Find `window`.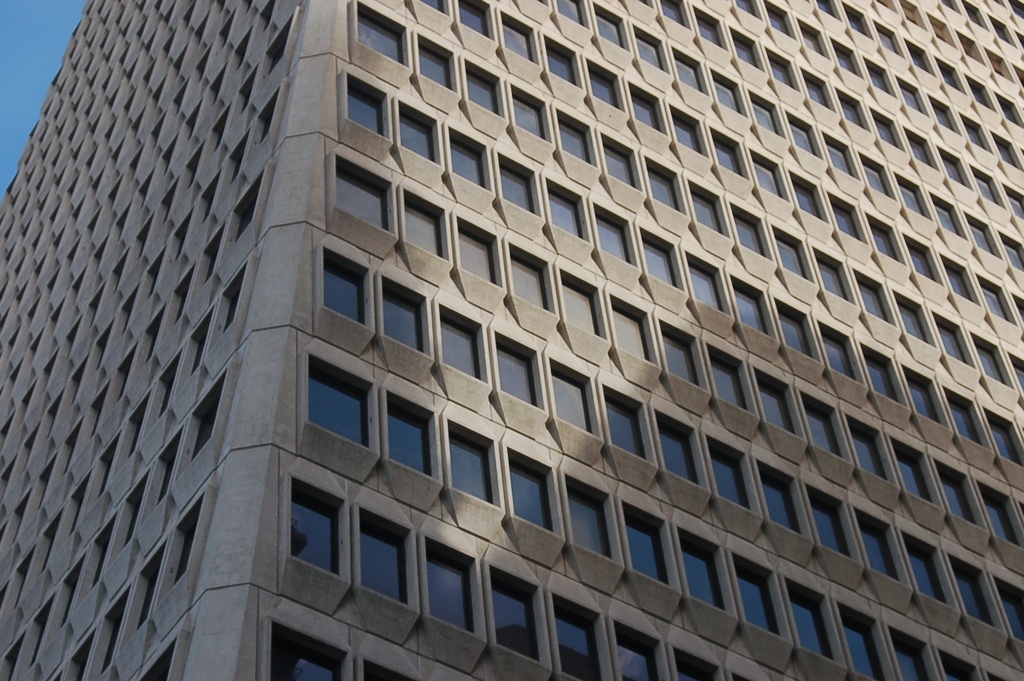
[961, 35, 981, 60].
